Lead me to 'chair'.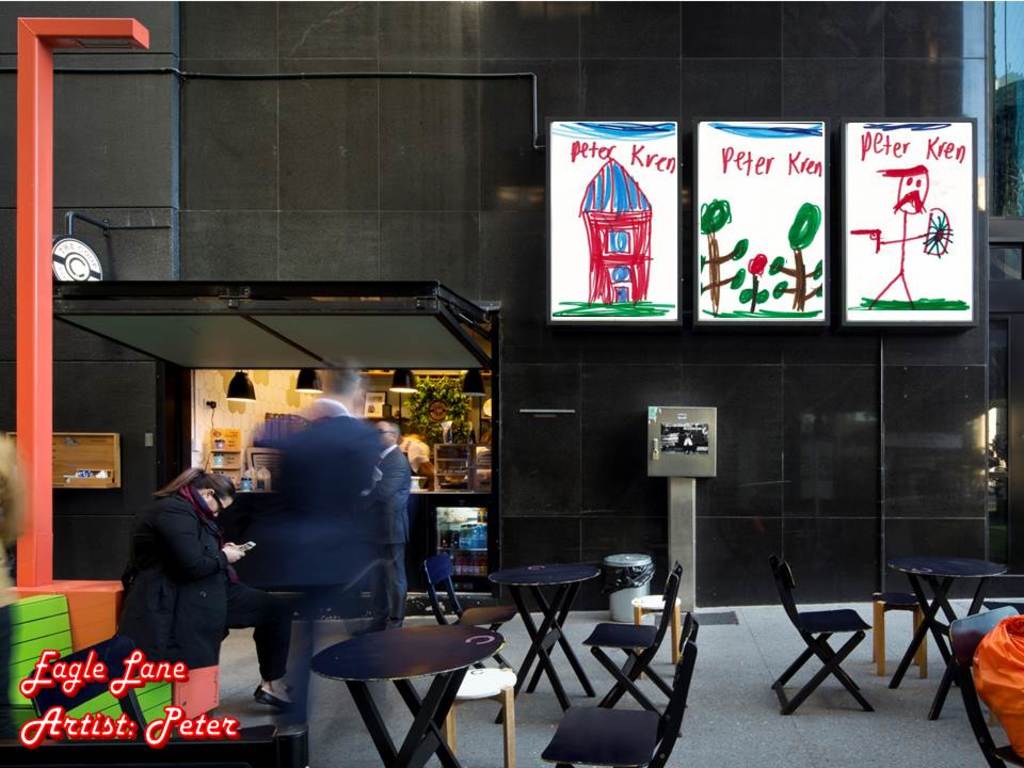
Lead to pyautogui.locateOnScreen(985, 601, 1023, 618).
